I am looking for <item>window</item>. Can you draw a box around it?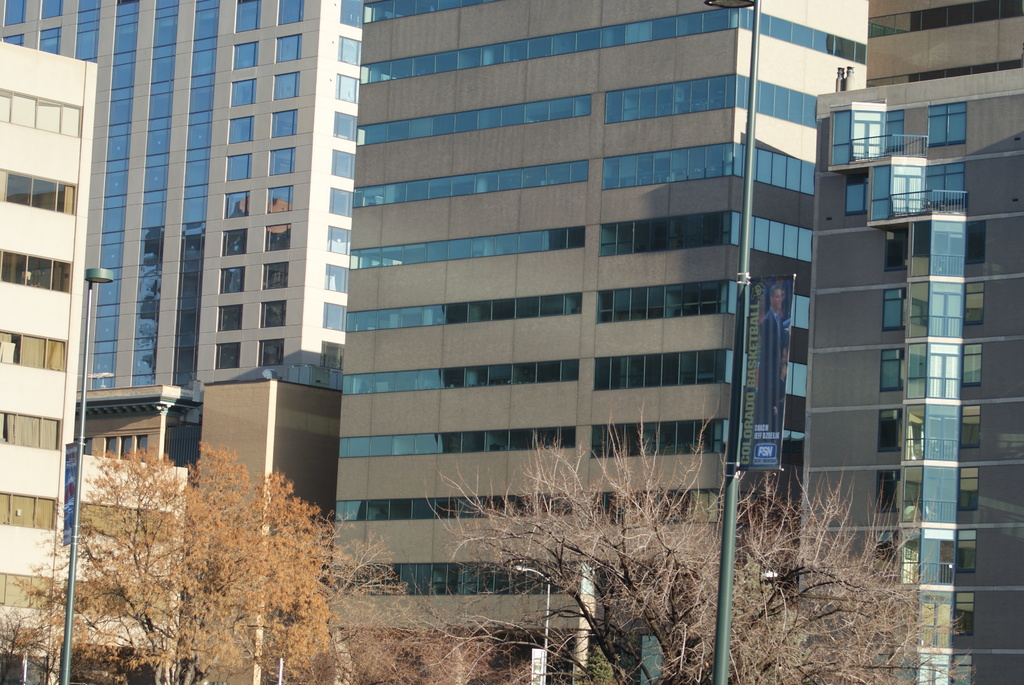
Sure, the bounding box is crop(261, 258, 287, 291).
